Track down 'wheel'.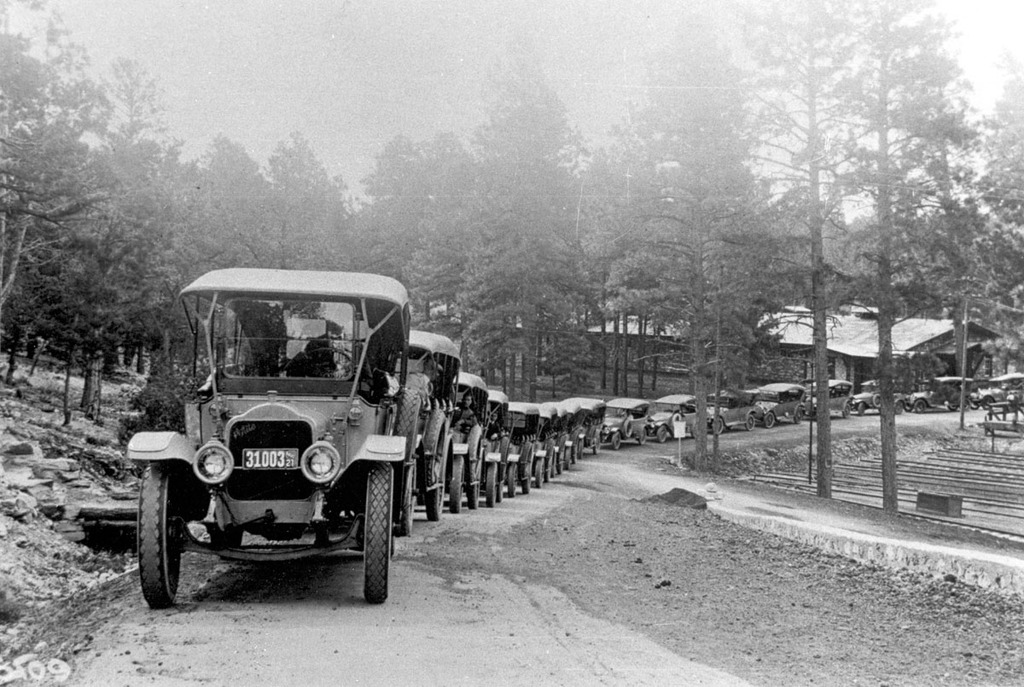
Tracked to l=905, t=400, r=912, b=409.
